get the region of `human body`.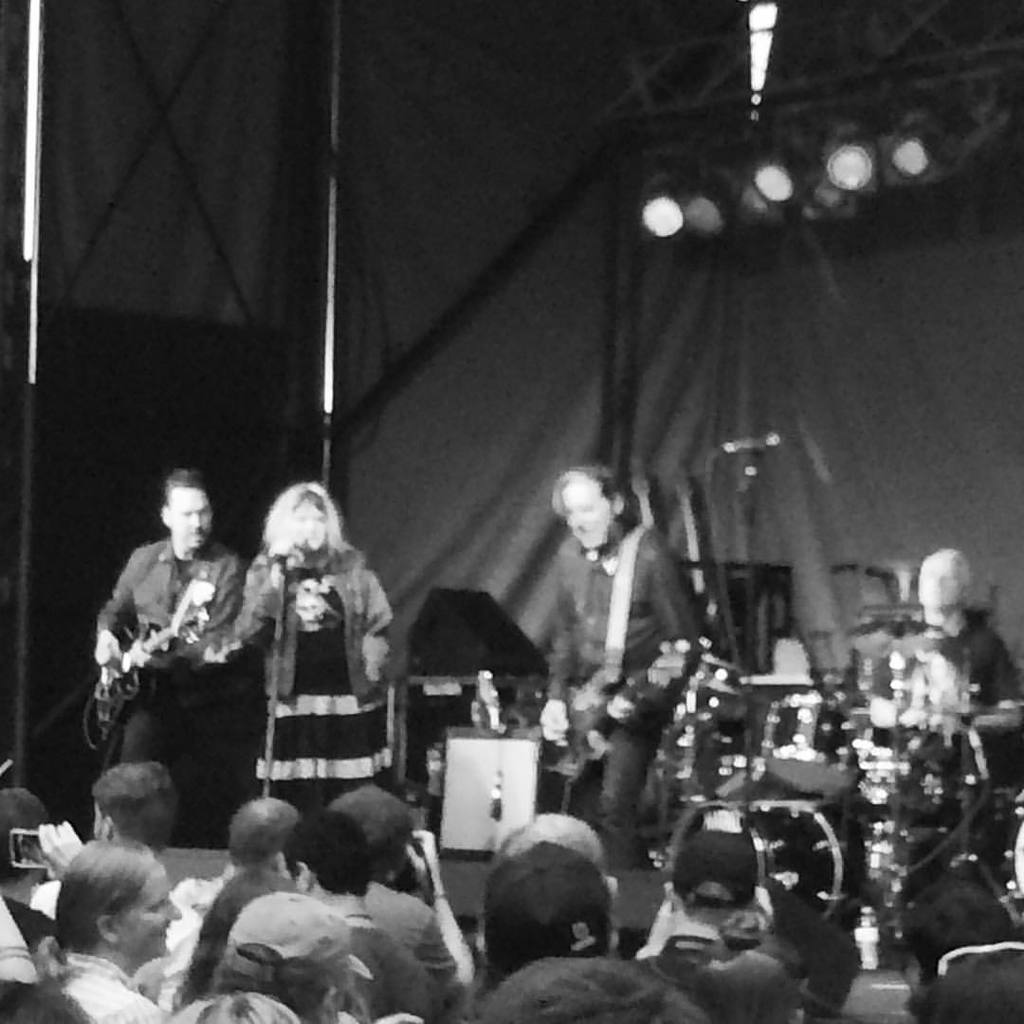
detection(331, 774, 476, 972).
